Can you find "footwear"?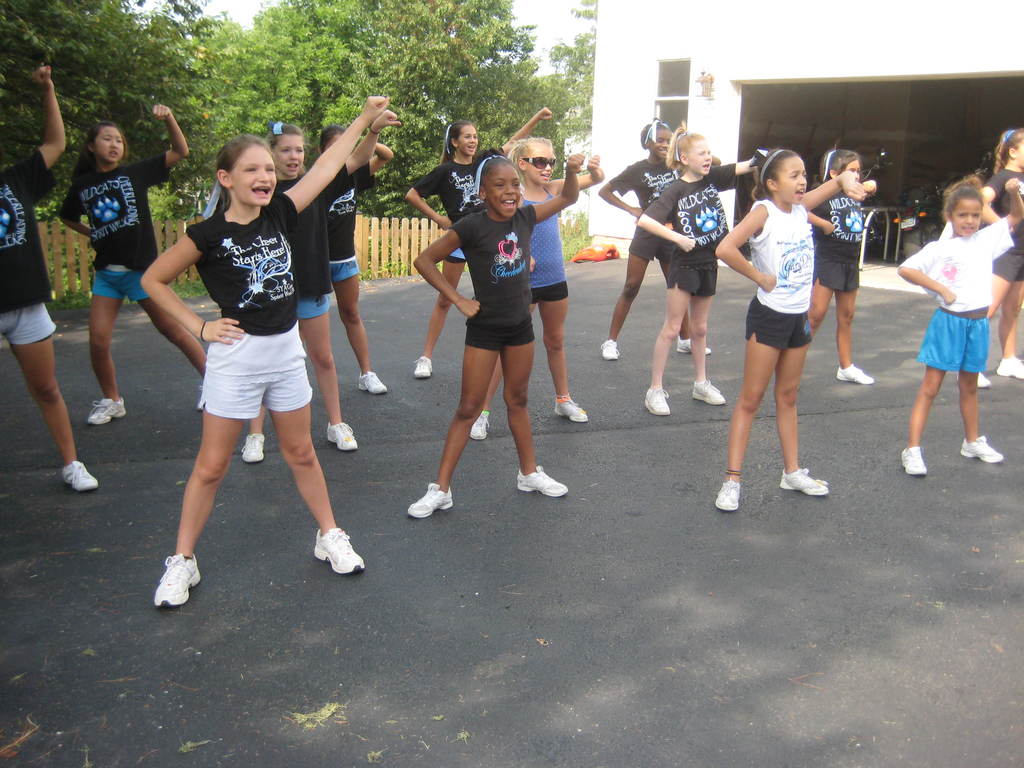
Yes, bounding box: bbox=[696, 379, 728, 403].
